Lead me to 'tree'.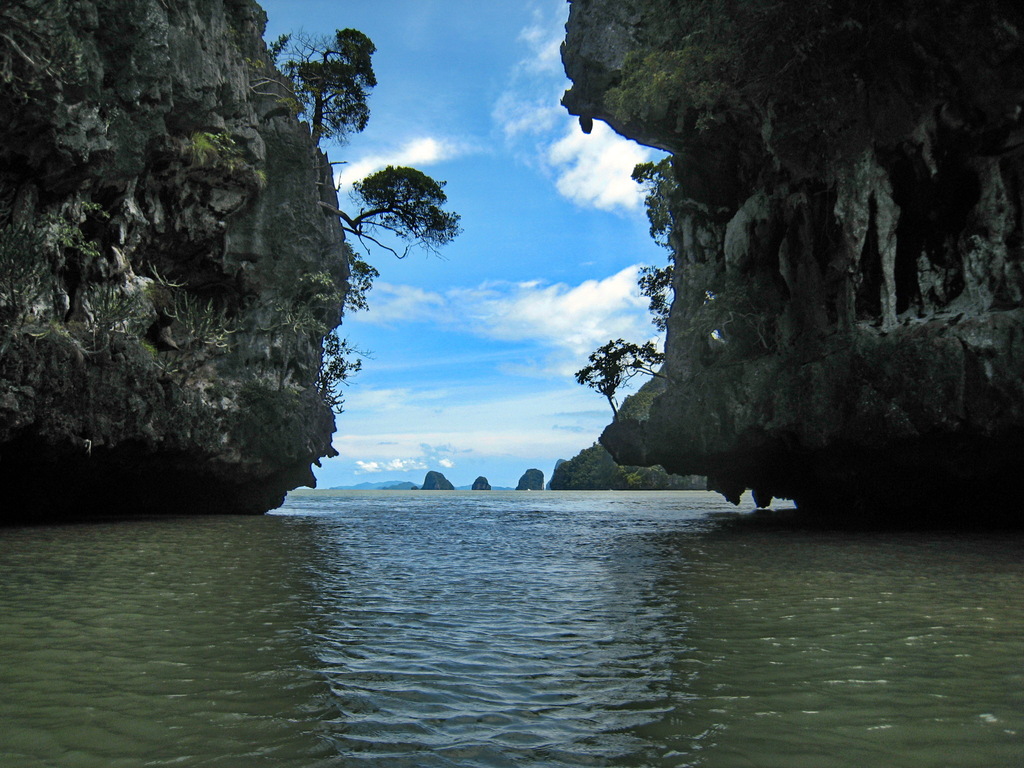
Lead to (636,258,686,333).
